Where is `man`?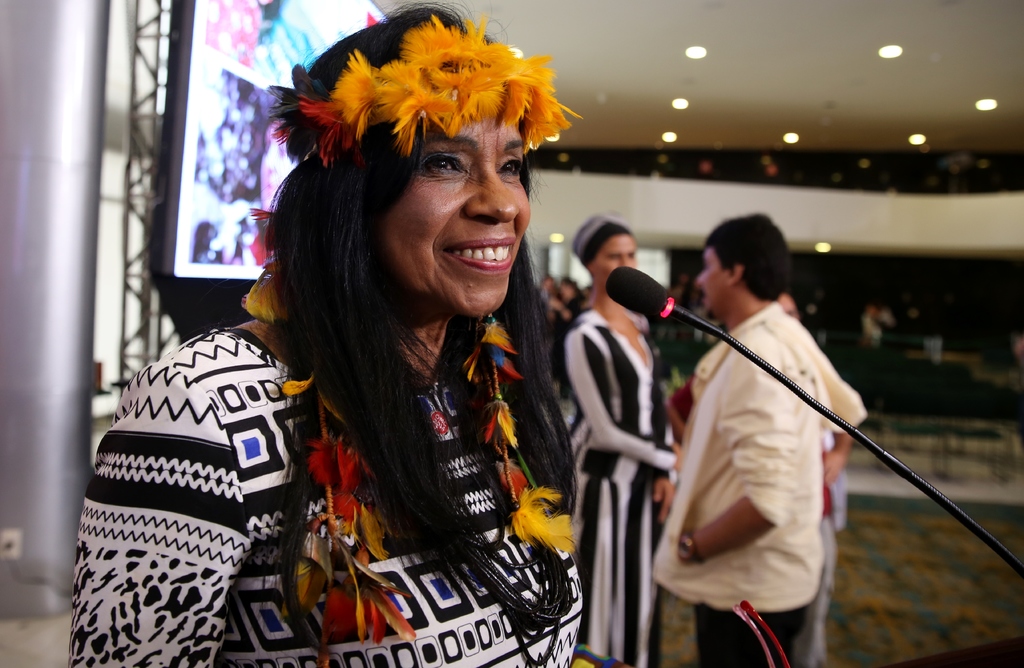
x1=648 y1=202 x2=871 y2=667.
